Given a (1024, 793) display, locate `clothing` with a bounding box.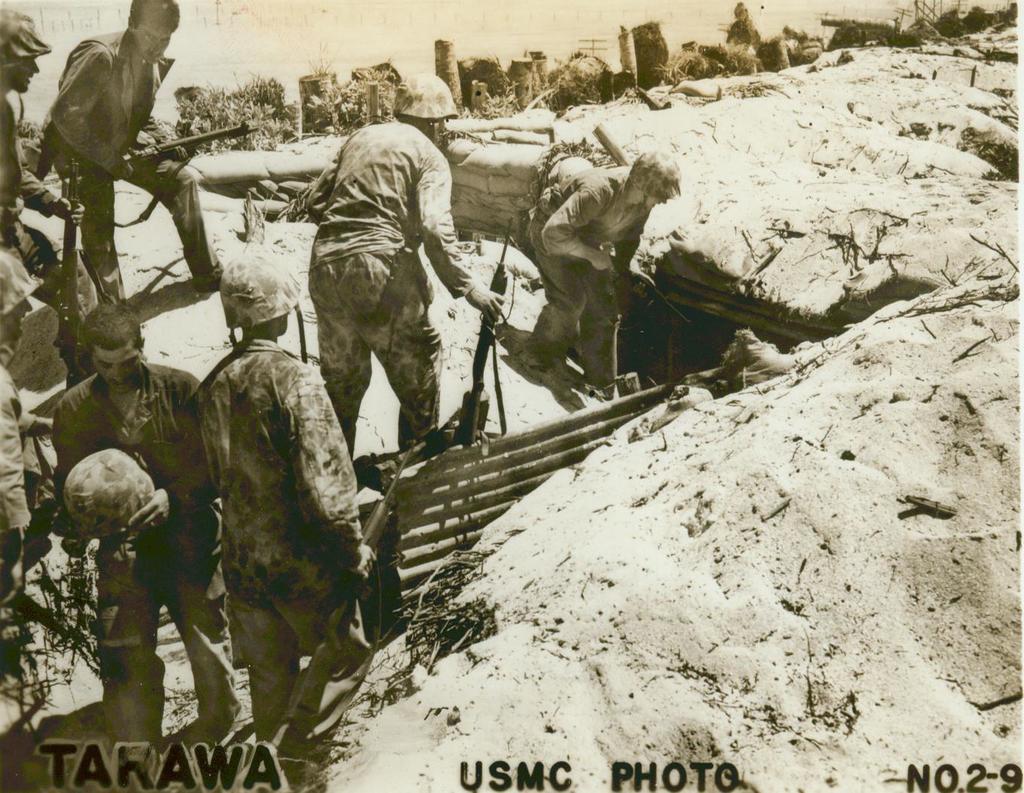
Located: (x1=529, y1=170, x2=651, y2=396).
